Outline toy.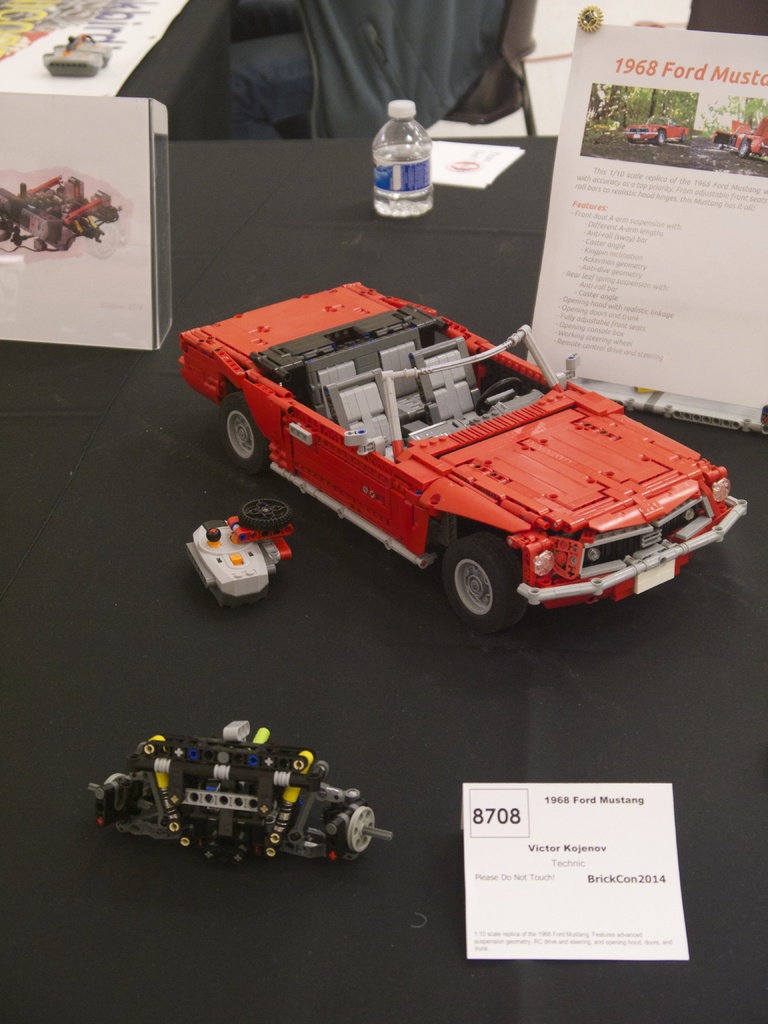
Outline: l=0, t=172, r=126, b=254.
